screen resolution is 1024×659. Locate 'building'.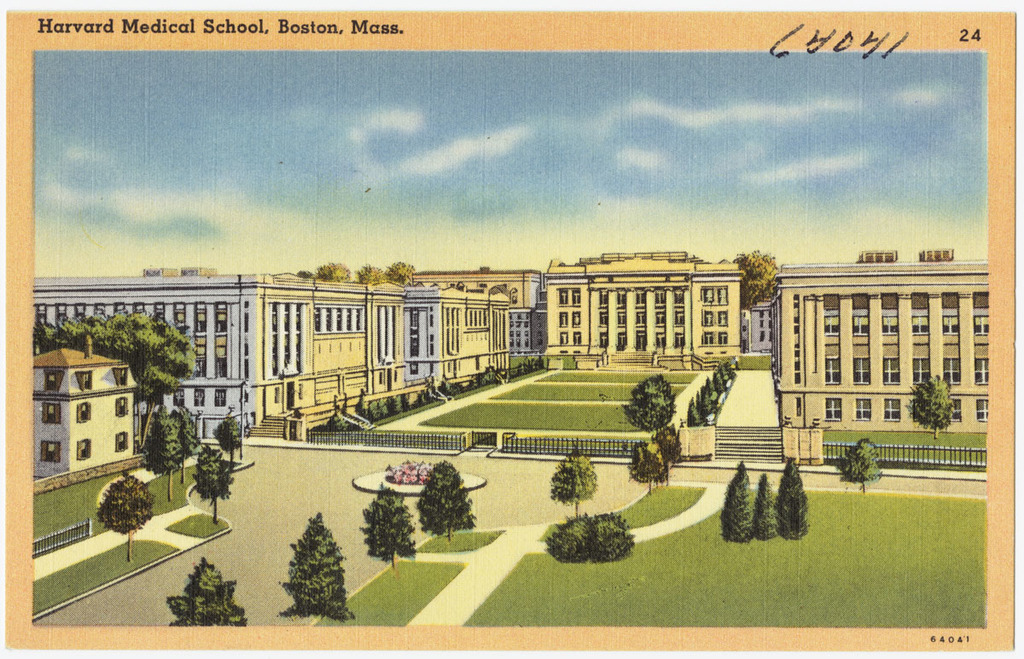
(x1=34, y1=335, x2=135, y2=481).
